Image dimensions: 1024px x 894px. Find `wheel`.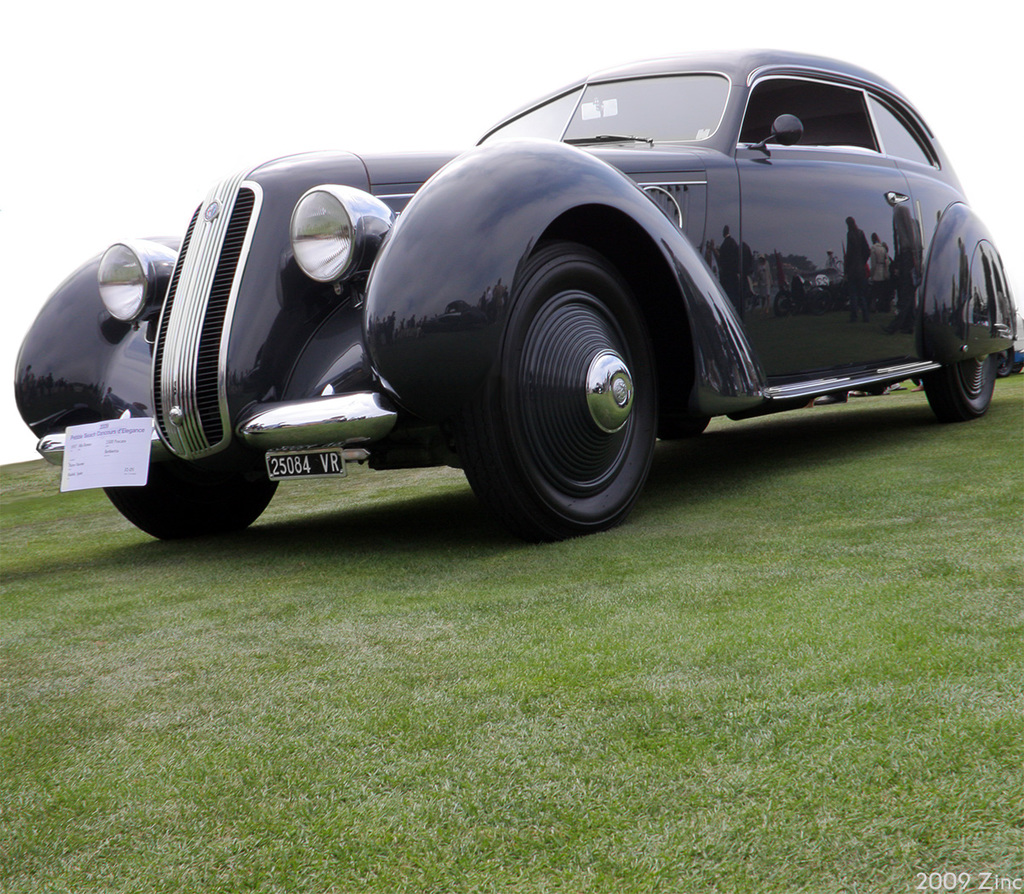
BBox(474, 229, 667, 534).
